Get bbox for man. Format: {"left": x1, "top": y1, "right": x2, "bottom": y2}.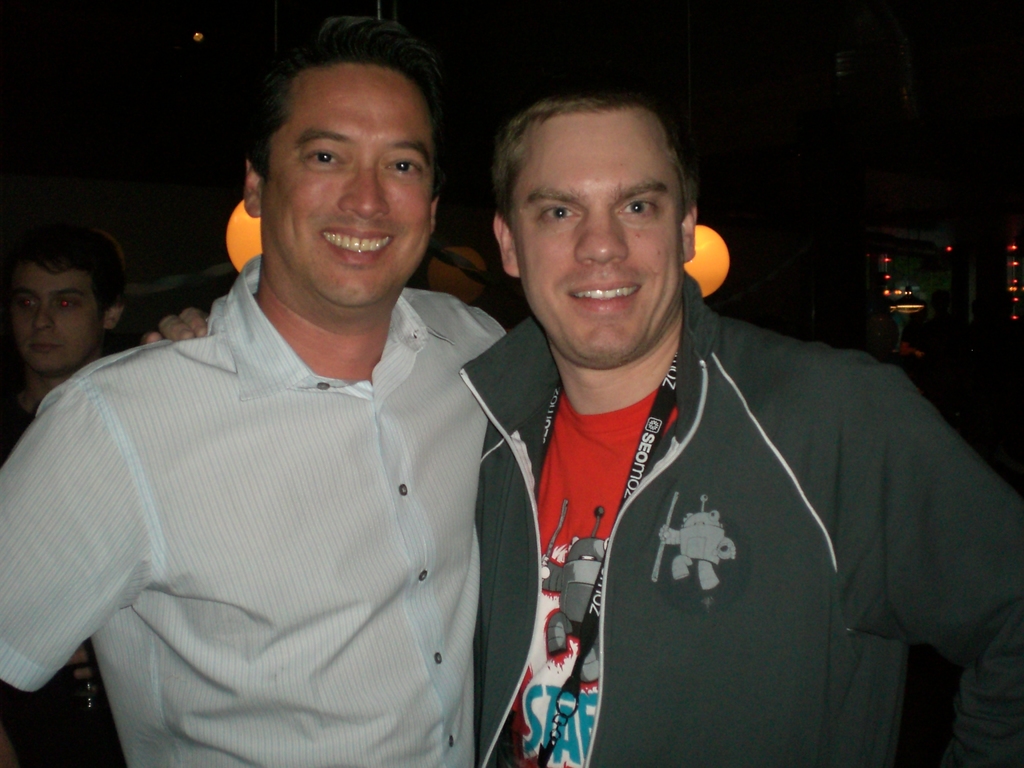
{"left": 0, "top": 208, "right": 156, "bottom": 767}.
